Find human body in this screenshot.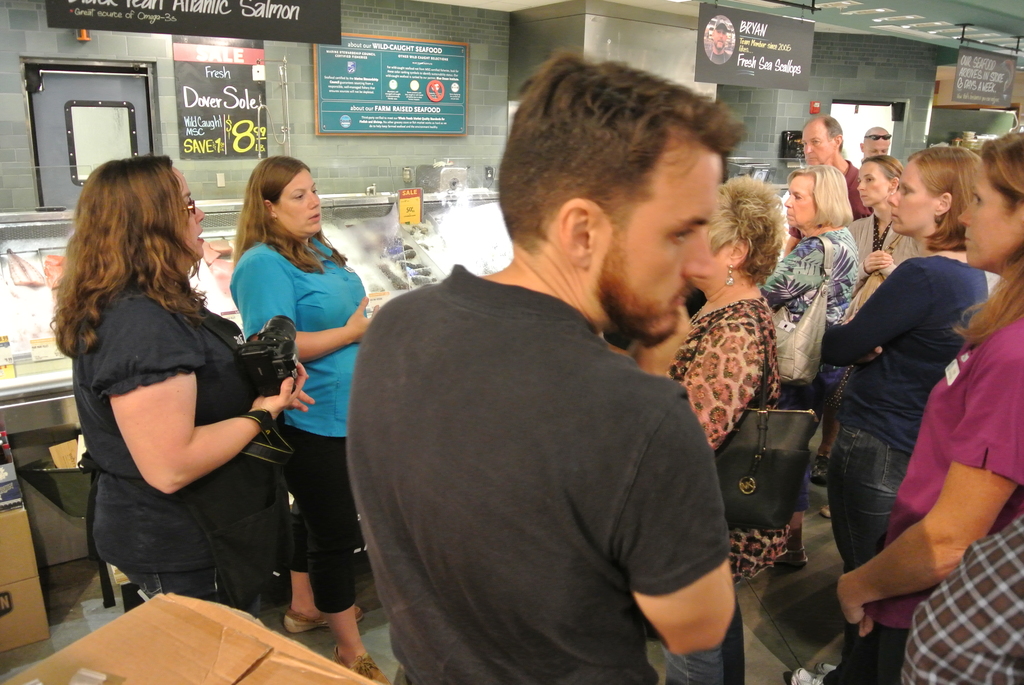
The bounding box for human body is detection(801, 118, 856, 200).
